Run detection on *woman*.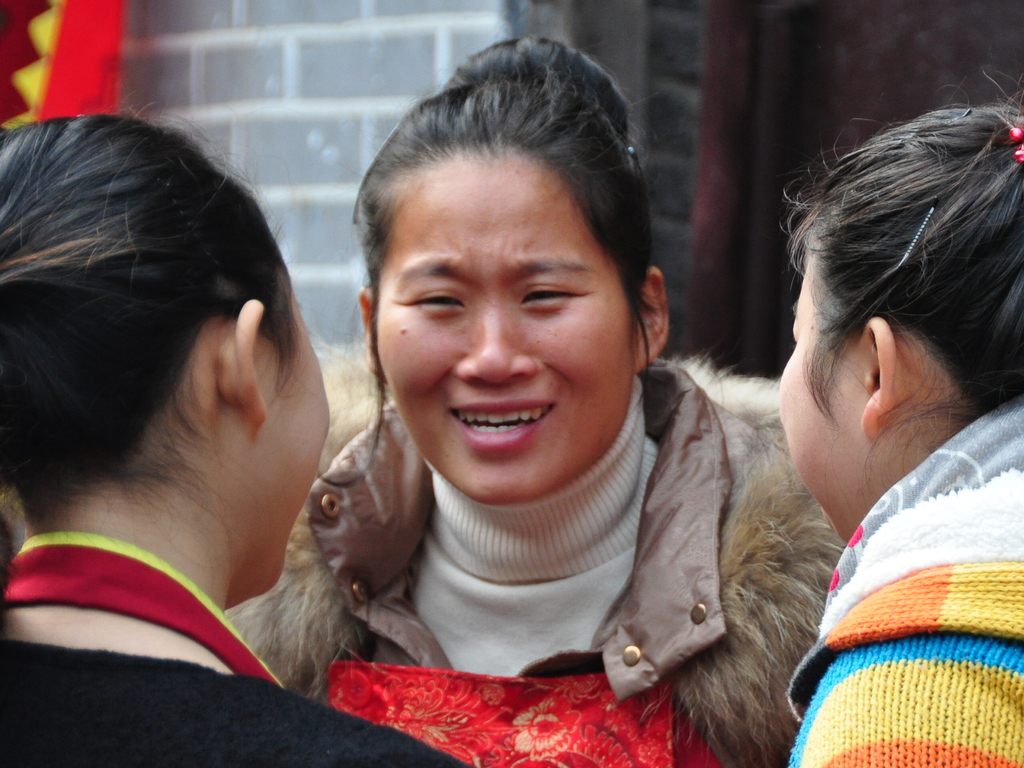
Result: bbox=(778, 61, 1023, 767).
